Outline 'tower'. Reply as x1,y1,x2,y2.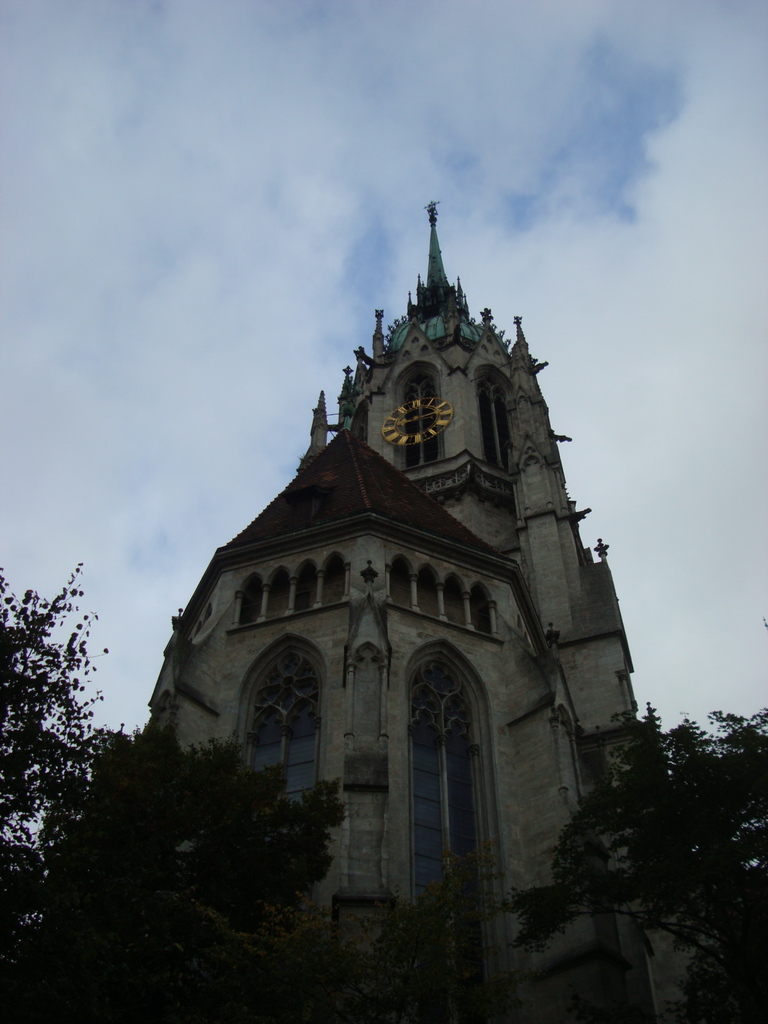
135,174,679,925.
